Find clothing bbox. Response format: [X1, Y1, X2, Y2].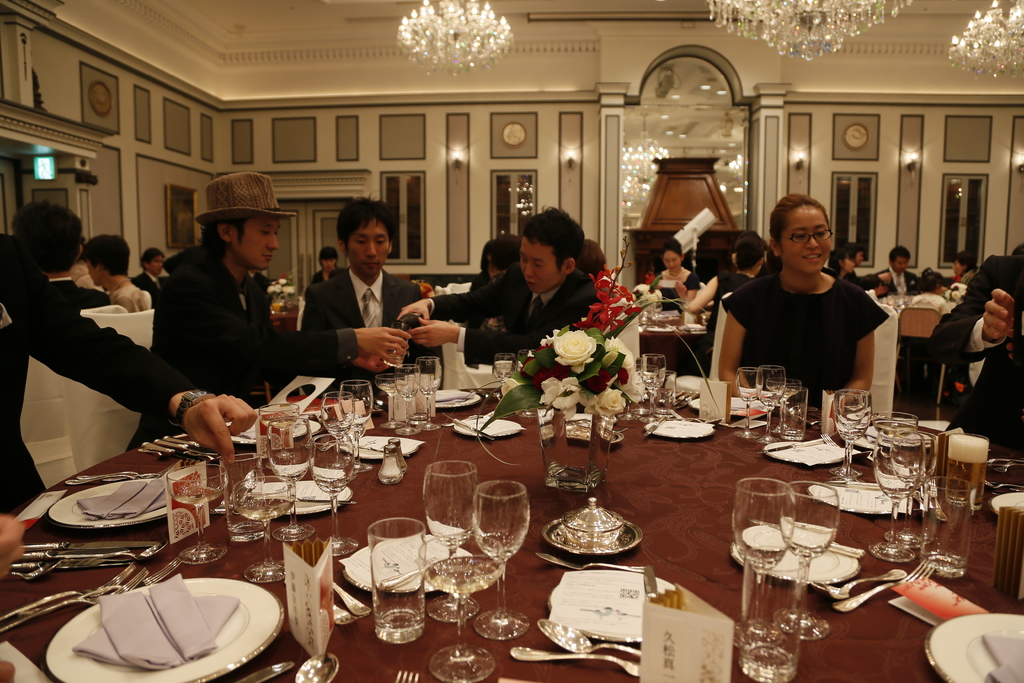
[428, 256, 625, 368].
